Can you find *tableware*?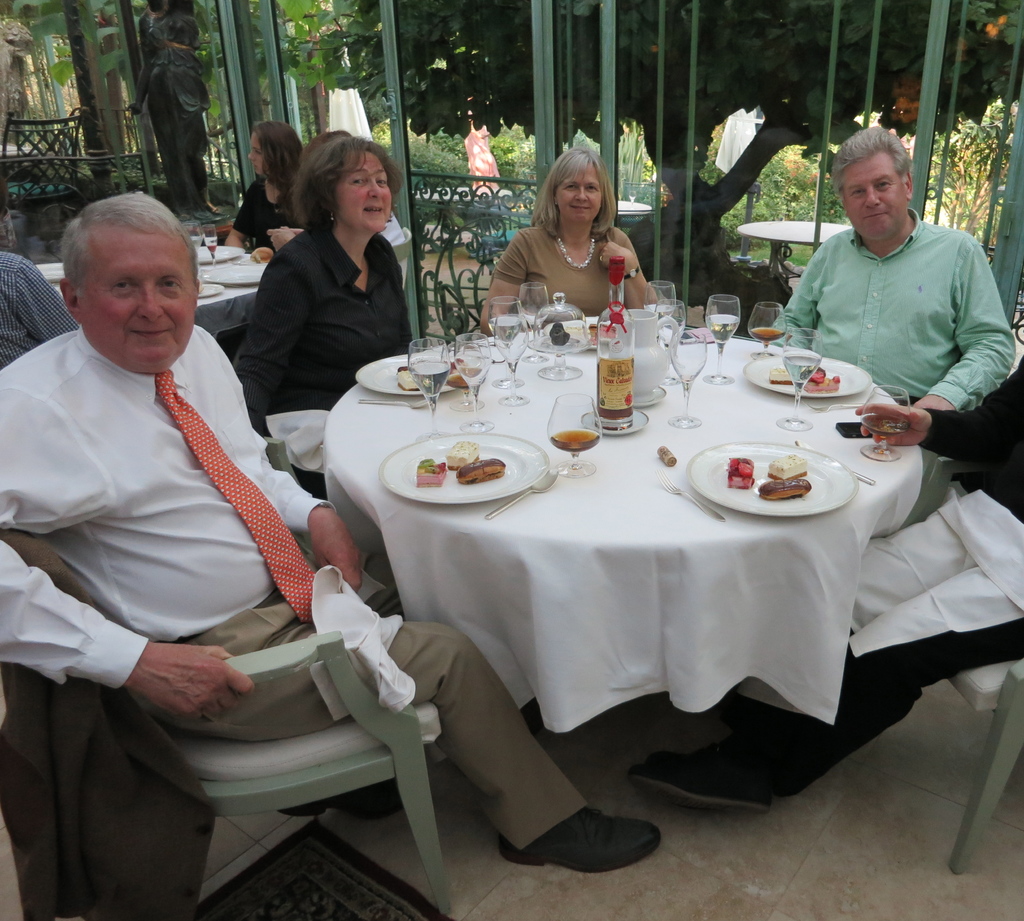
Yes, bounding box: {"left": 665, "top": 330, "right": 707, "bottom": 431}.
